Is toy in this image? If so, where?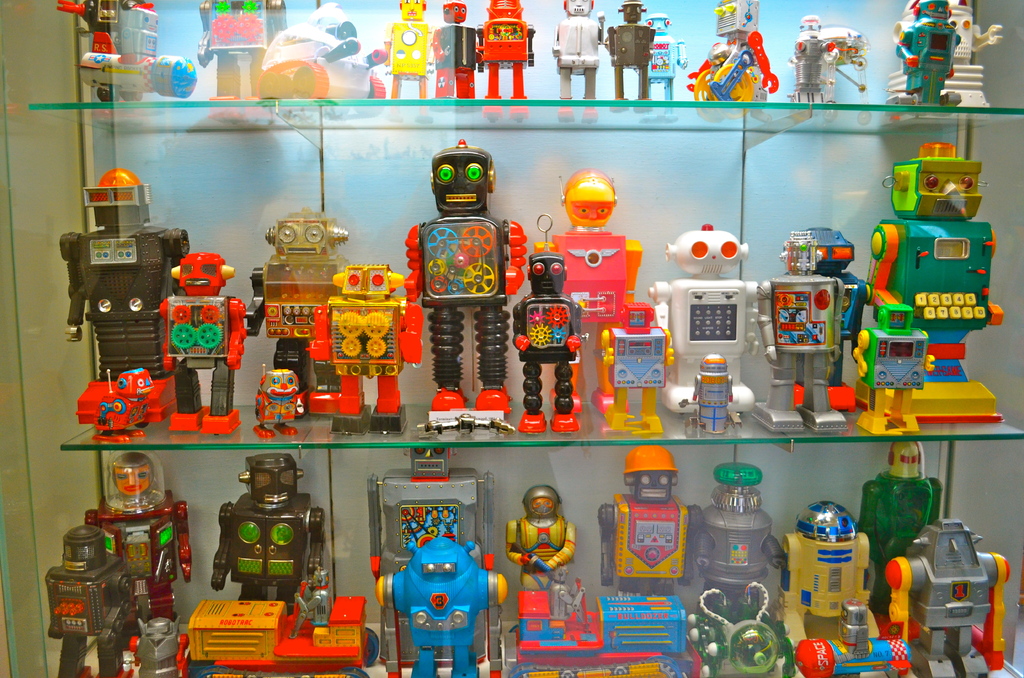
Yes, at 418,0,481,101.
